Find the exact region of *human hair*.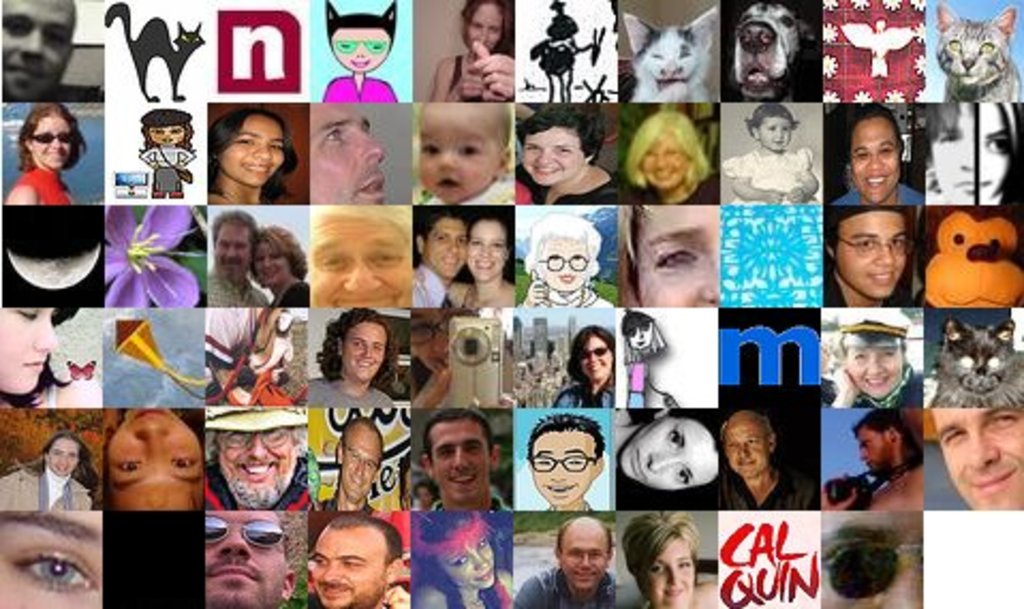
Exact region: <bbox>624, 321, 669, 361</bbox>.
